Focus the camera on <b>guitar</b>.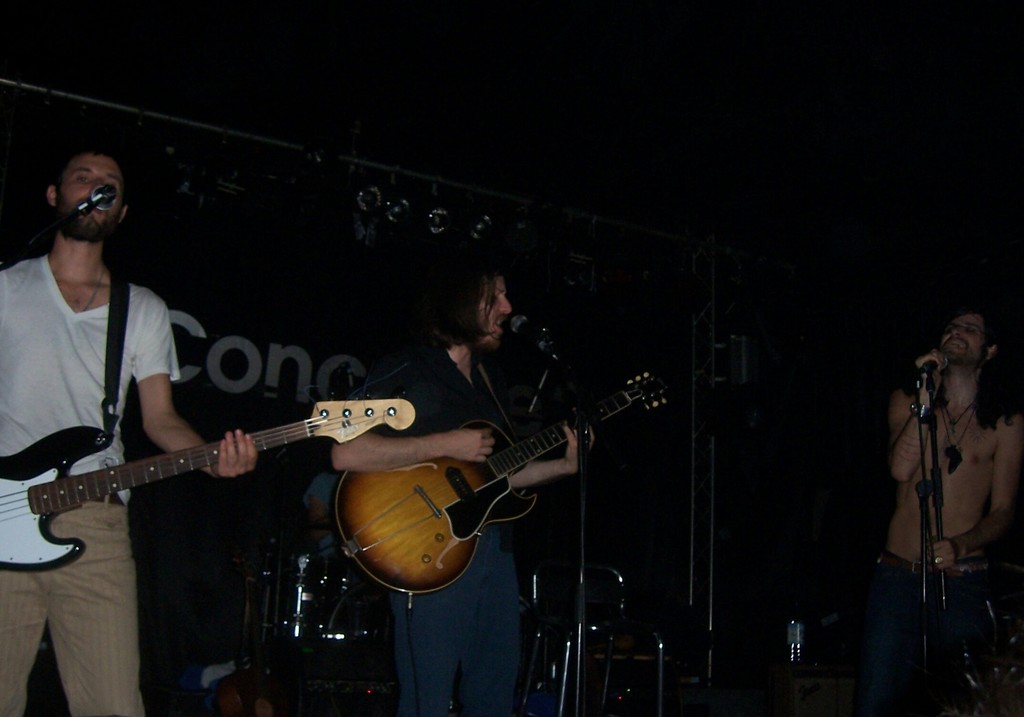
Focus region: 0,389,419,571.
